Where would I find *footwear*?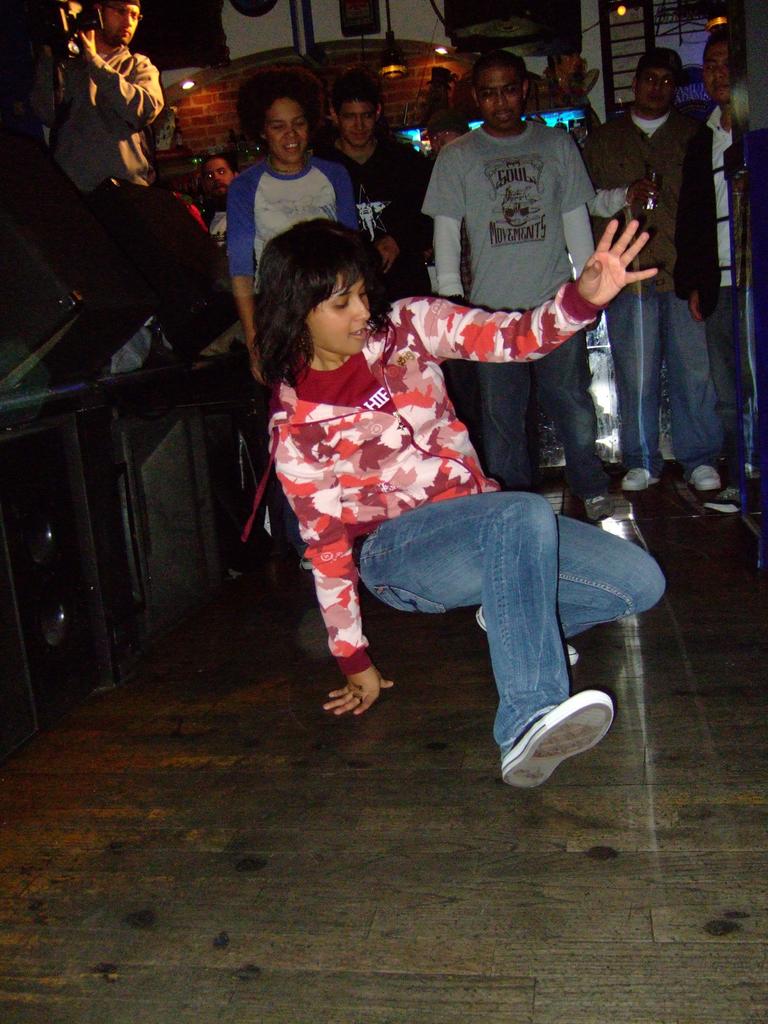
At crop(694, 463, 724, 491).
